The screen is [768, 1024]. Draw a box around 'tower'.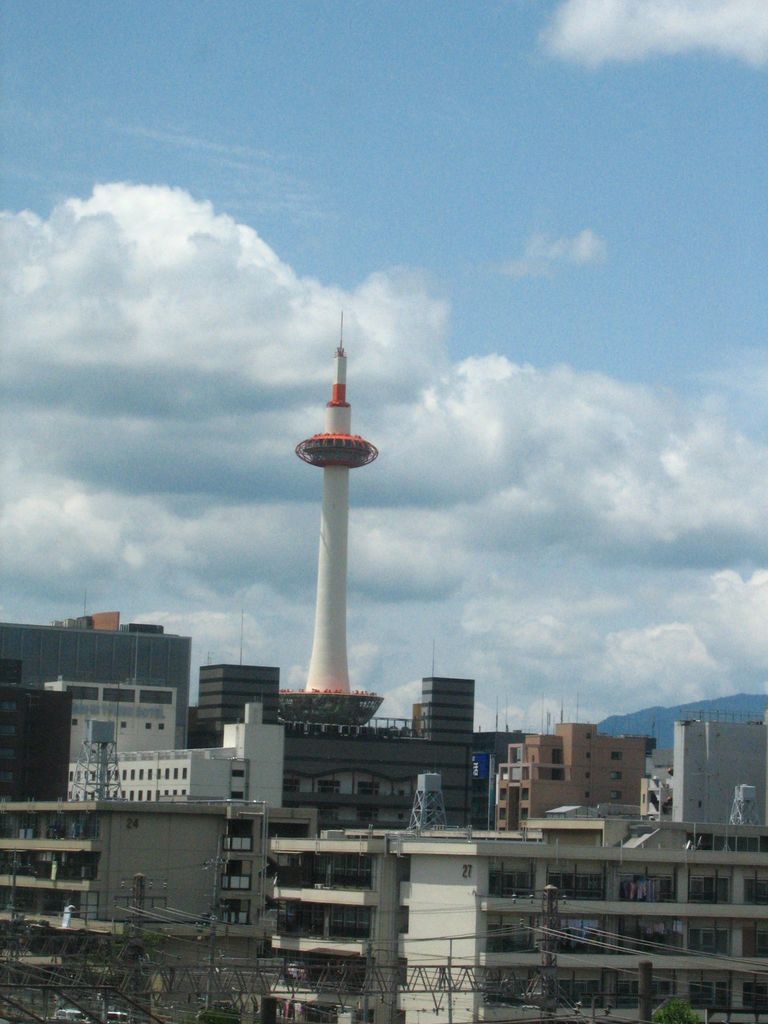
[x1=278, y1=312, x2=383, y2=728].
